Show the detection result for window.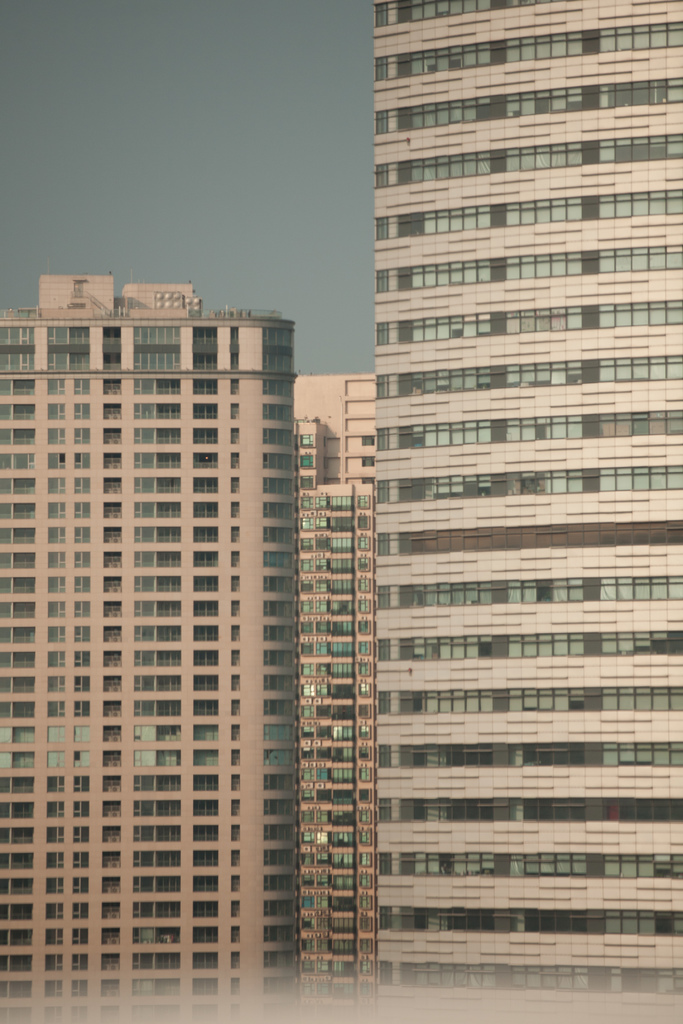
[left=133, top=672, right=186, bottom=694].
